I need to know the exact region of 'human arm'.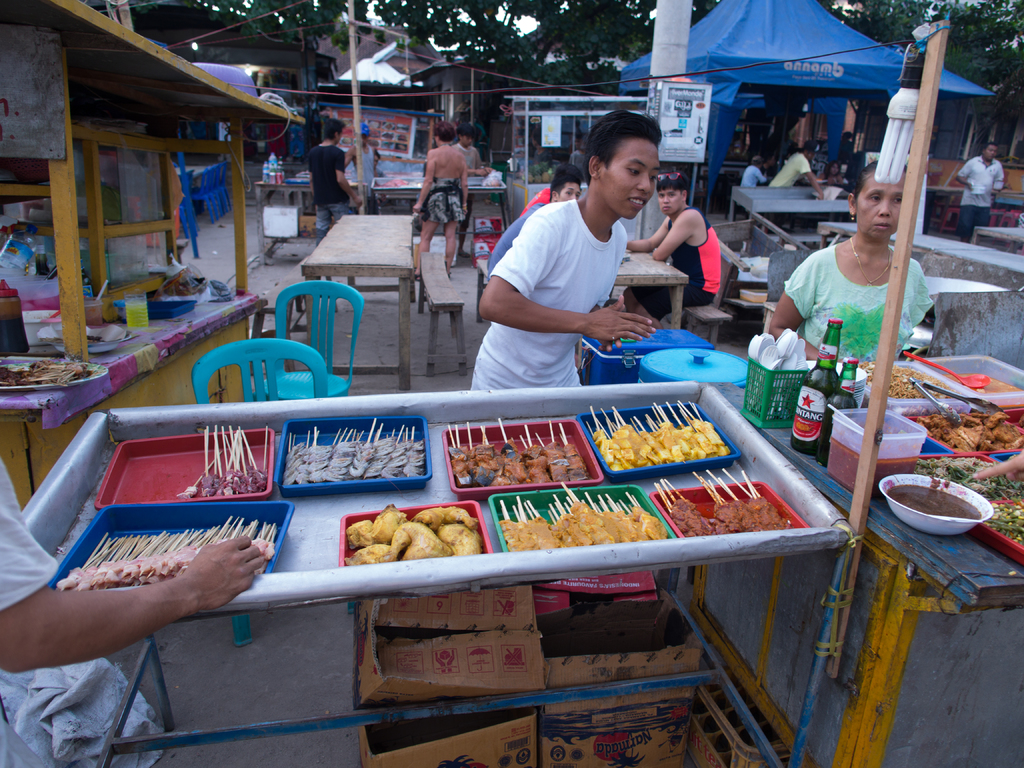
Region: (797,159,825,204).
